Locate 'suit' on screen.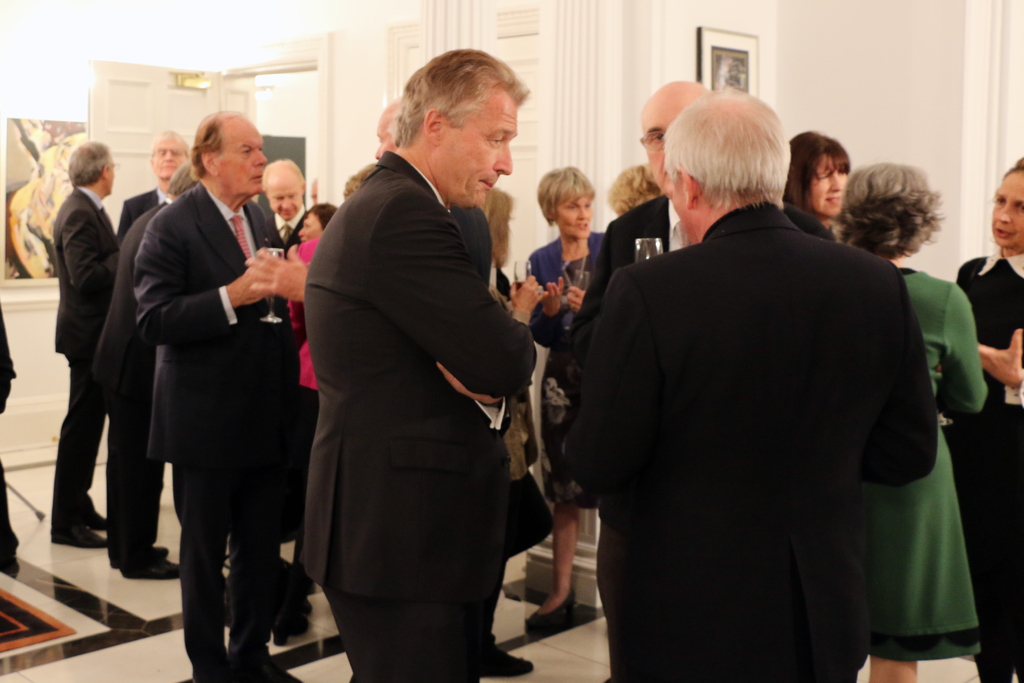
On screen at (x1=116, y1=185, x2=156, y2=238).
